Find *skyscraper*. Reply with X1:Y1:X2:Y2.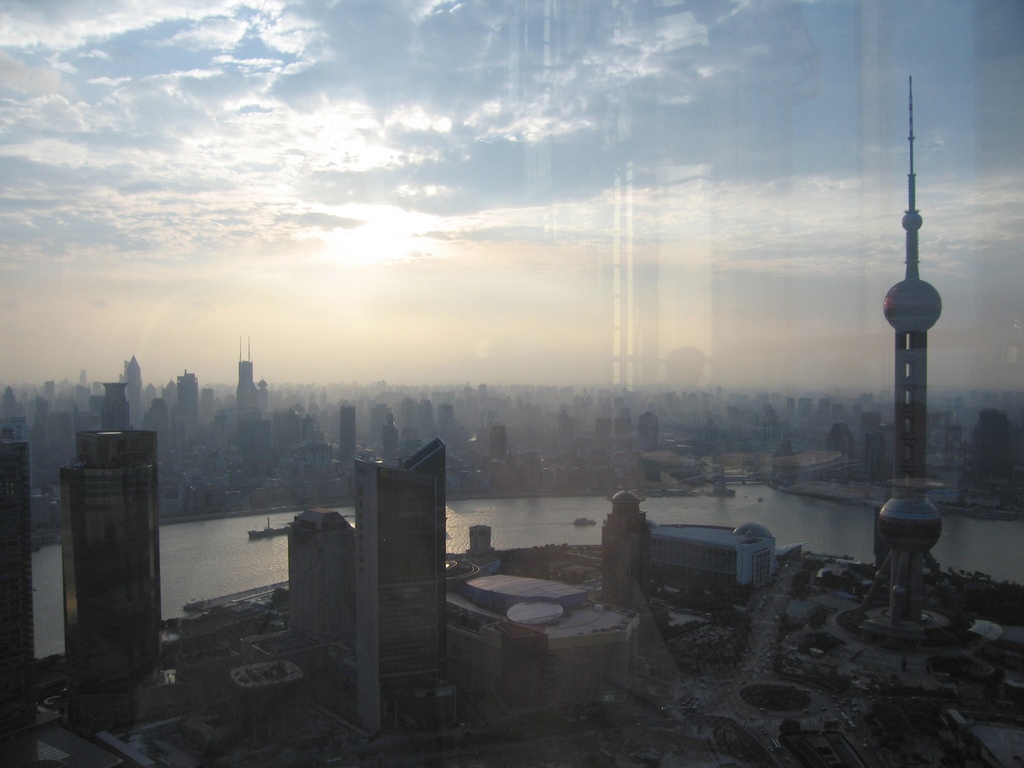
879:72:942:626.
